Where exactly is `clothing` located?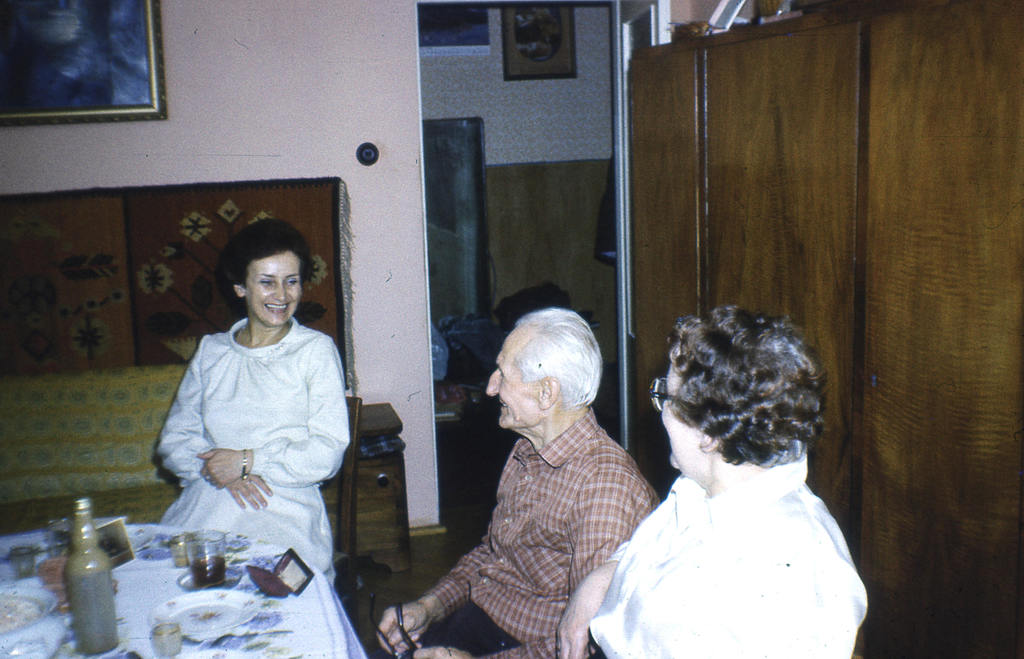
Its bounding box is <bbox>115, 316, 377, 575</bbox>.
